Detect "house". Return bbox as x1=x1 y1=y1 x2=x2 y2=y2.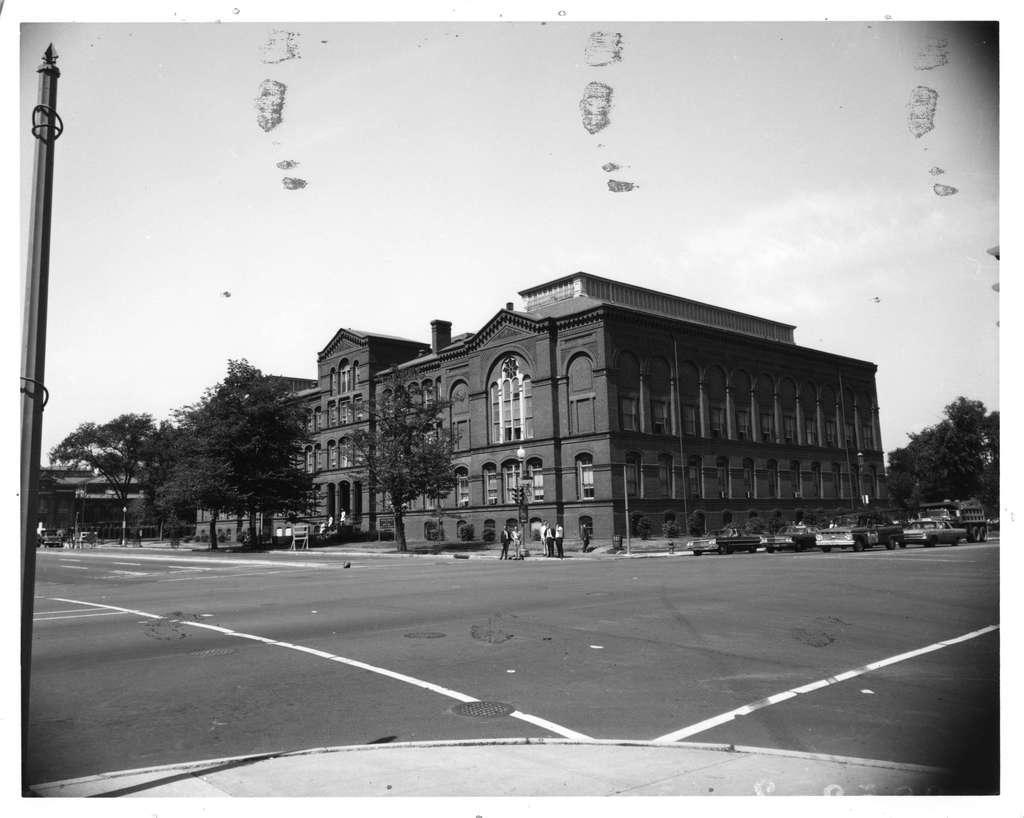
x1=37 y1=461 x2=96 y2=545.
